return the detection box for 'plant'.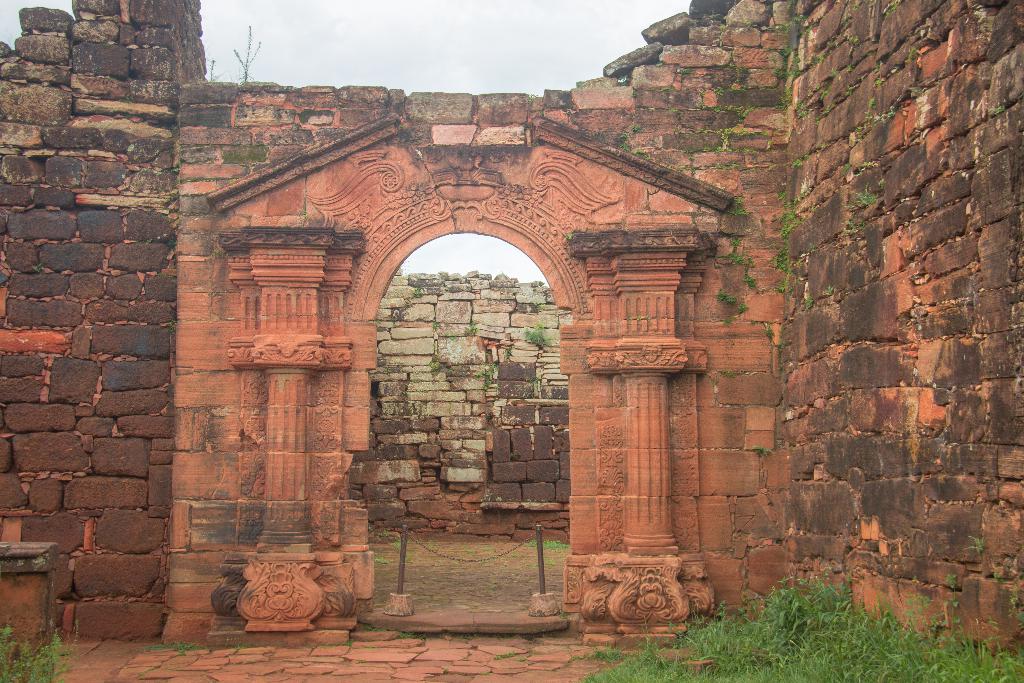
(left=783, top=441, right=794, bottom=448).
